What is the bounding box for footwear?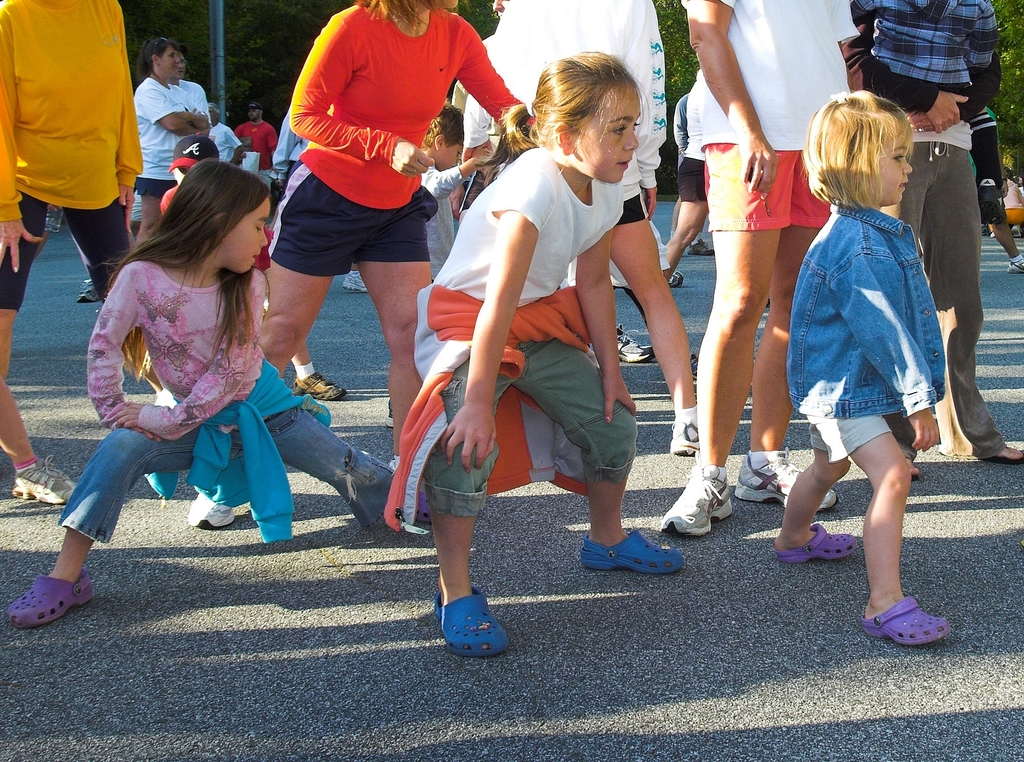
bbox=(184, 488, 236, 530).
